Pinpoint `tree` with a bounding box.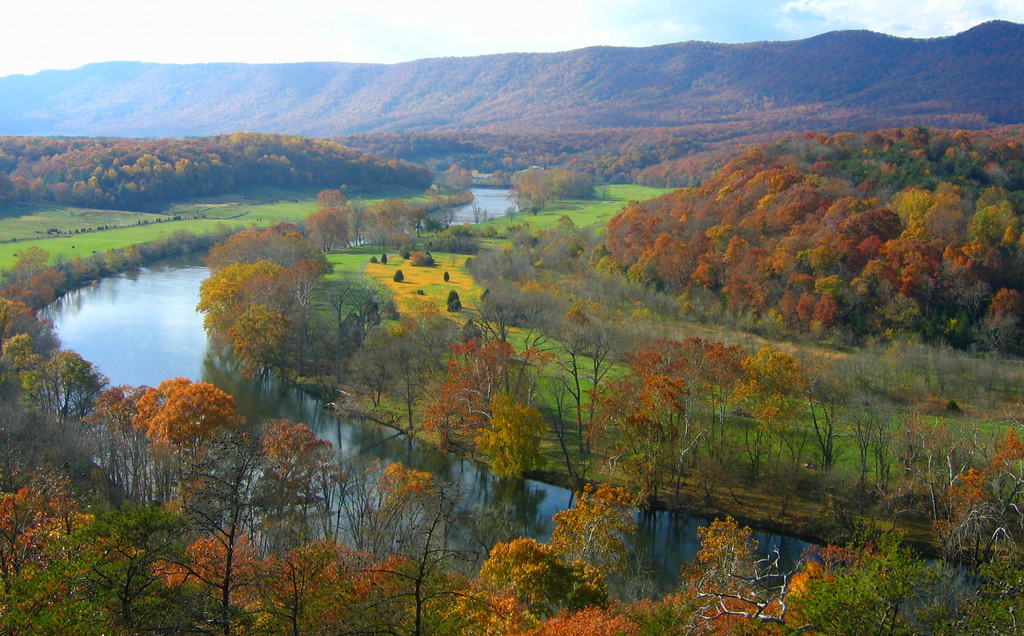
detection(136, 374, 241, 464).
